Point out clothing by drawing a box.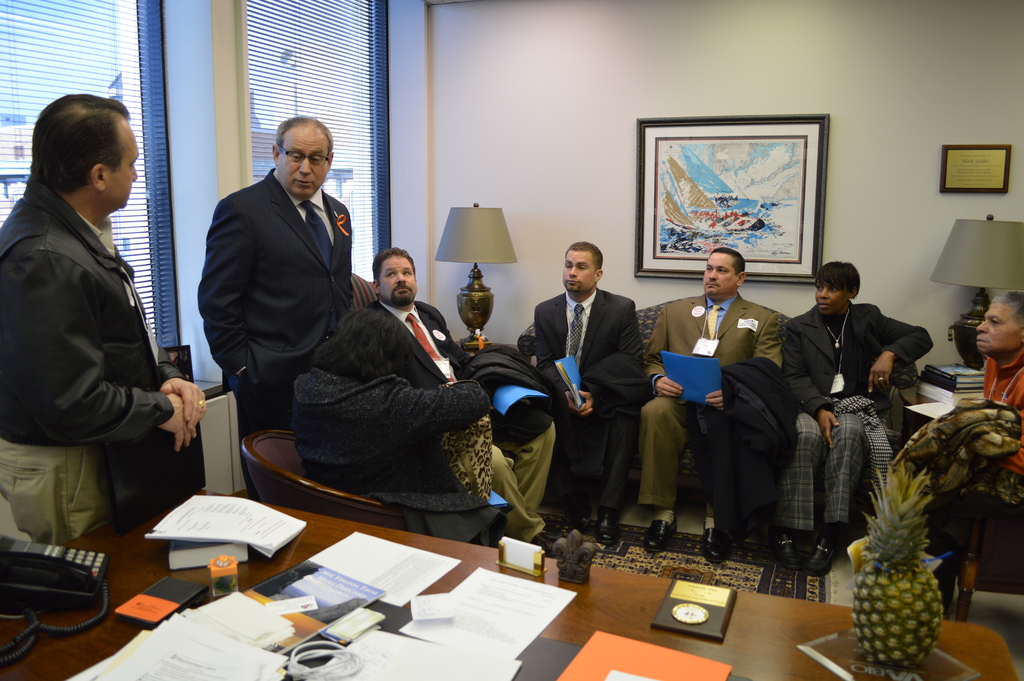
box=[789, 300, 940, 537].
